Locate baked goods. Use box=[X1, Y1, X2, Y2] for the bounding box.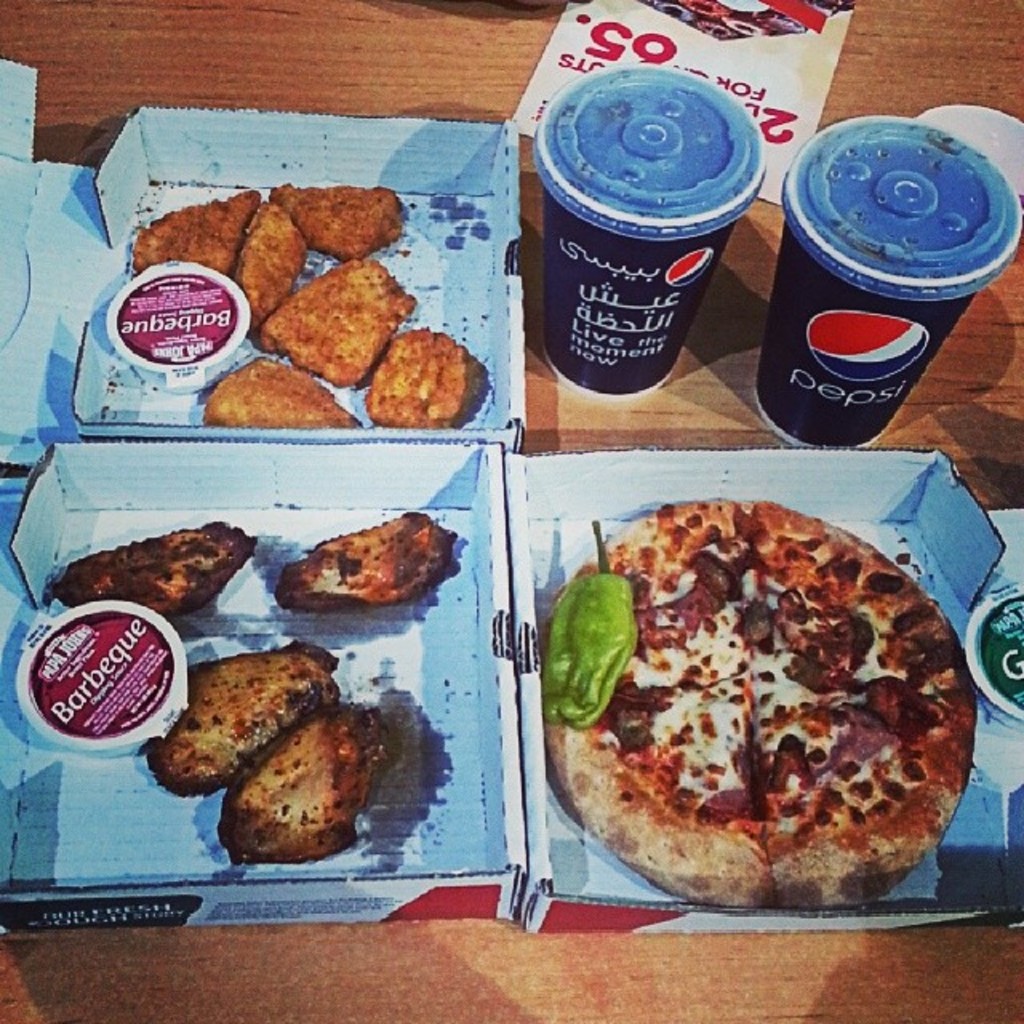
box=[42, 520, 266, 626].
